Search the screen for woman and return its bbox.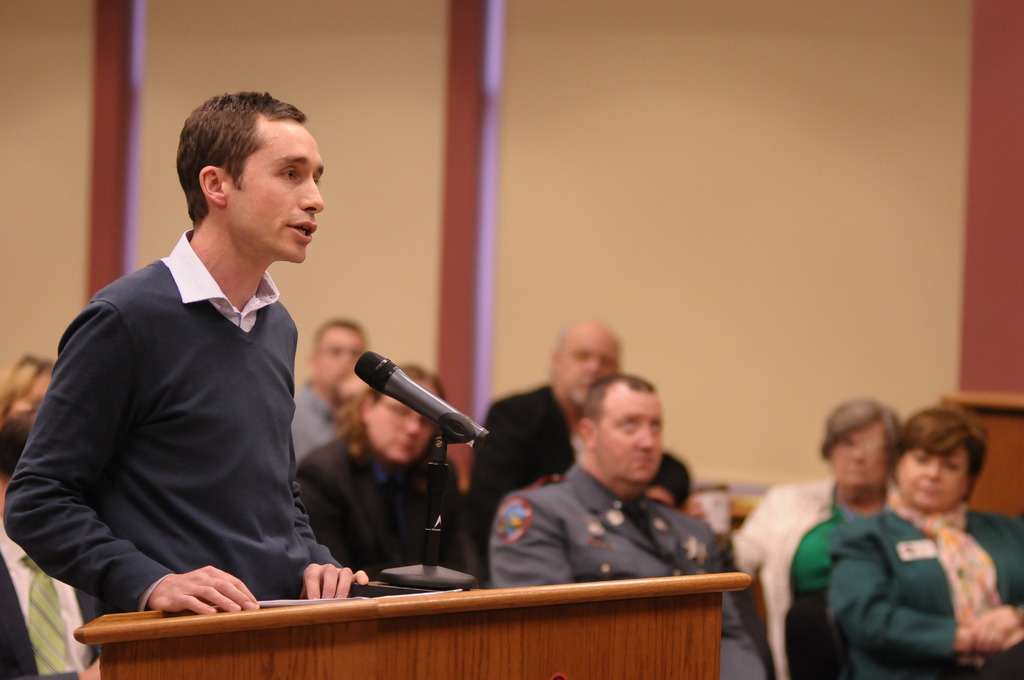
Found: detection(294, 363, 470, 571).
